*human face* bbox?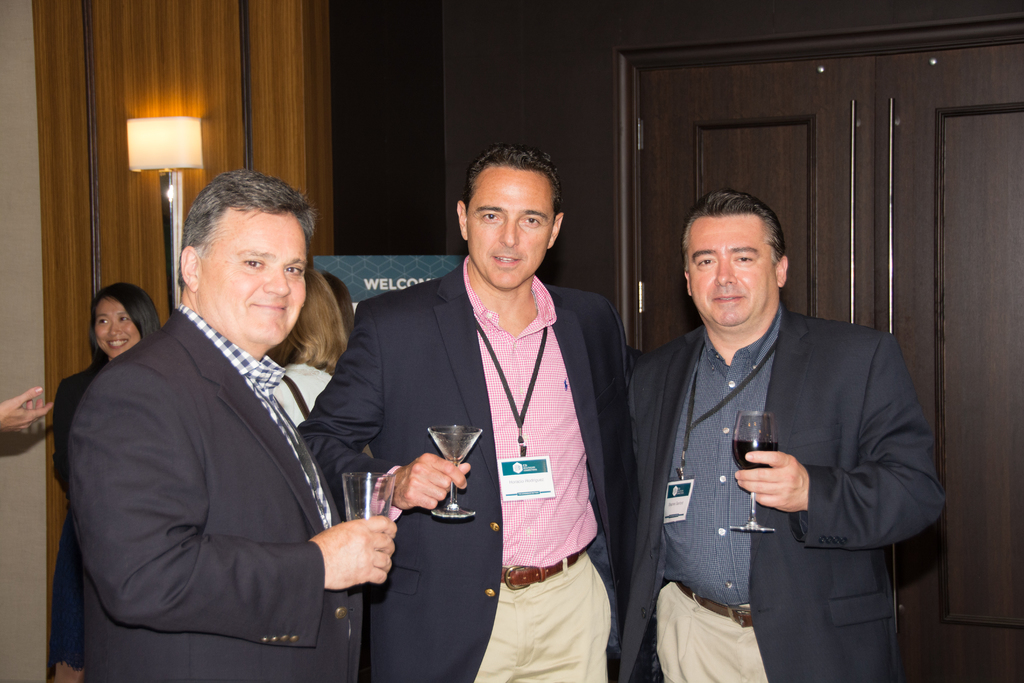
BBox(466, 167, 552, 293)
